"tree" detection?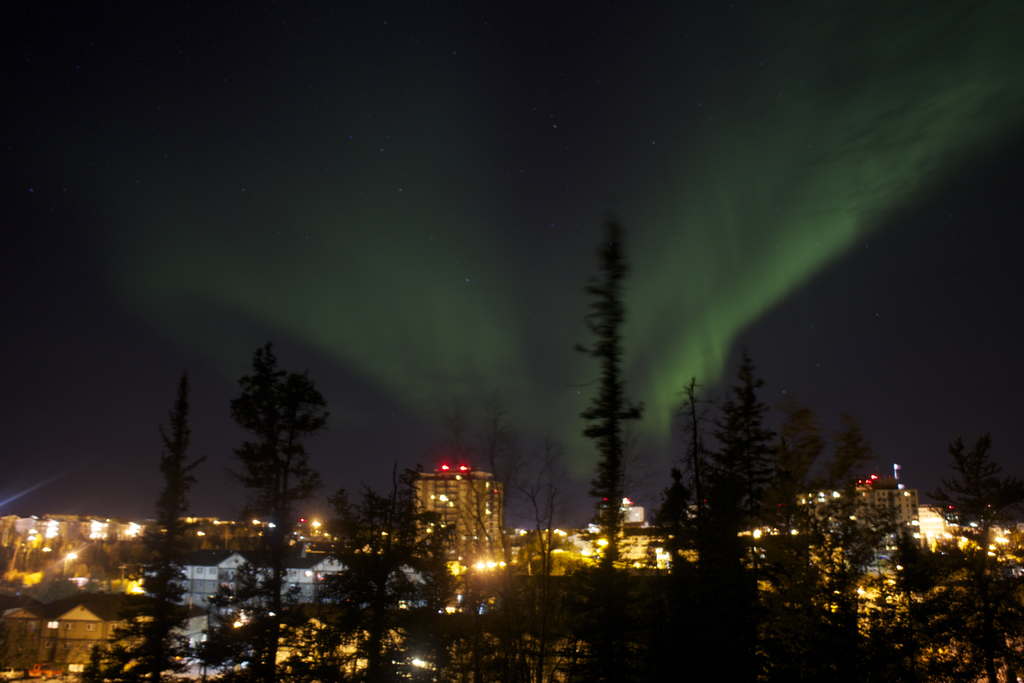
(left=573, top=201, right=650, bottom=682)
